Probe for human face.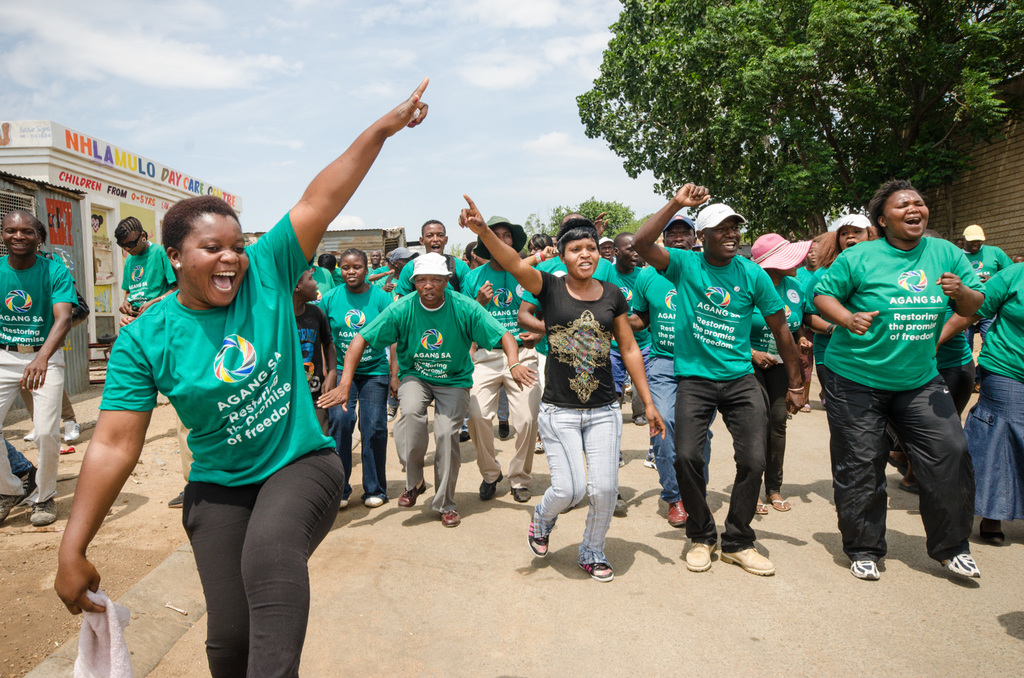
Probe result: box(337, 253, 365, 289).
